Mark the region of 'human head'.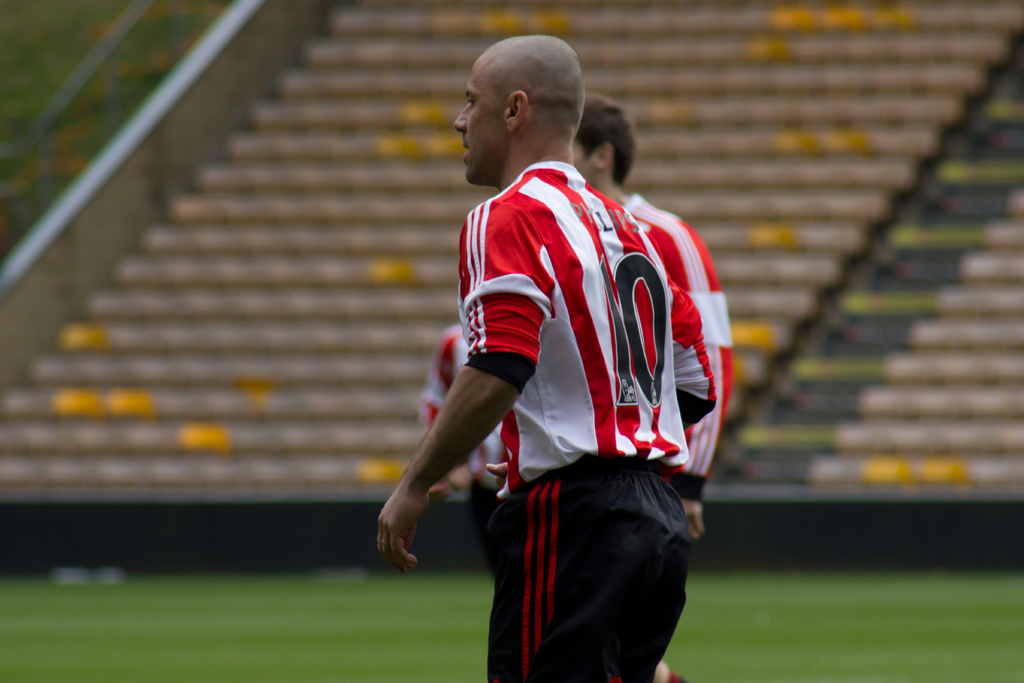
Region: x1=572, y1=95, x2=636, y2=188.
